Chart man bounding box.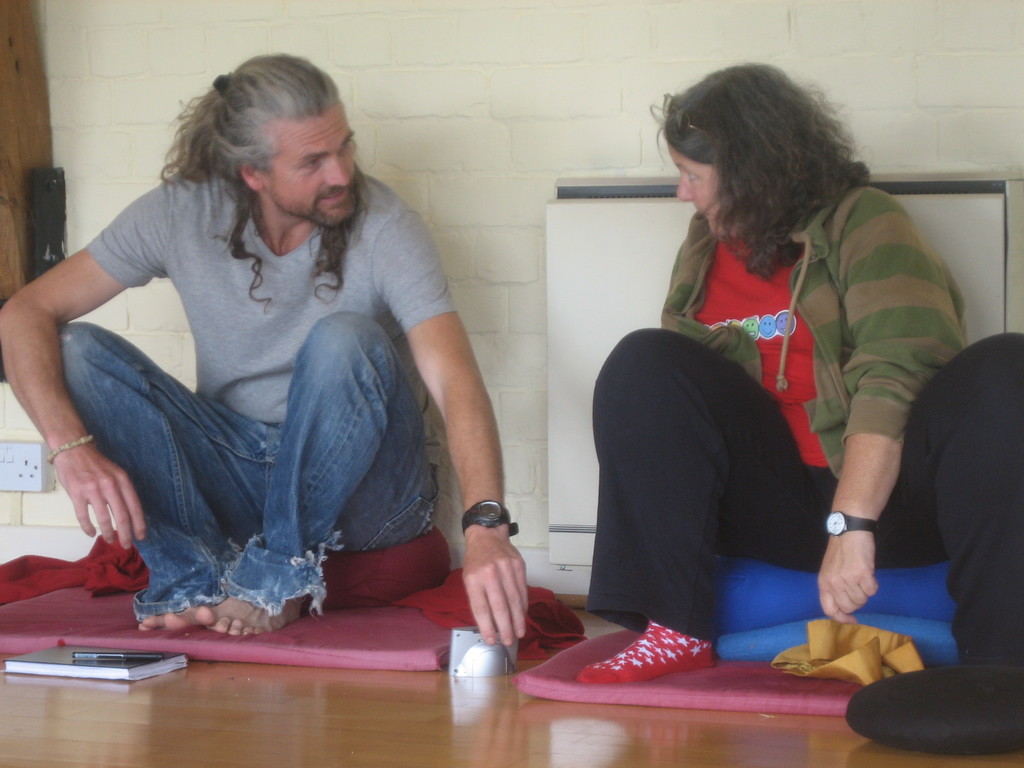
Charted: (15,54,531,665).
